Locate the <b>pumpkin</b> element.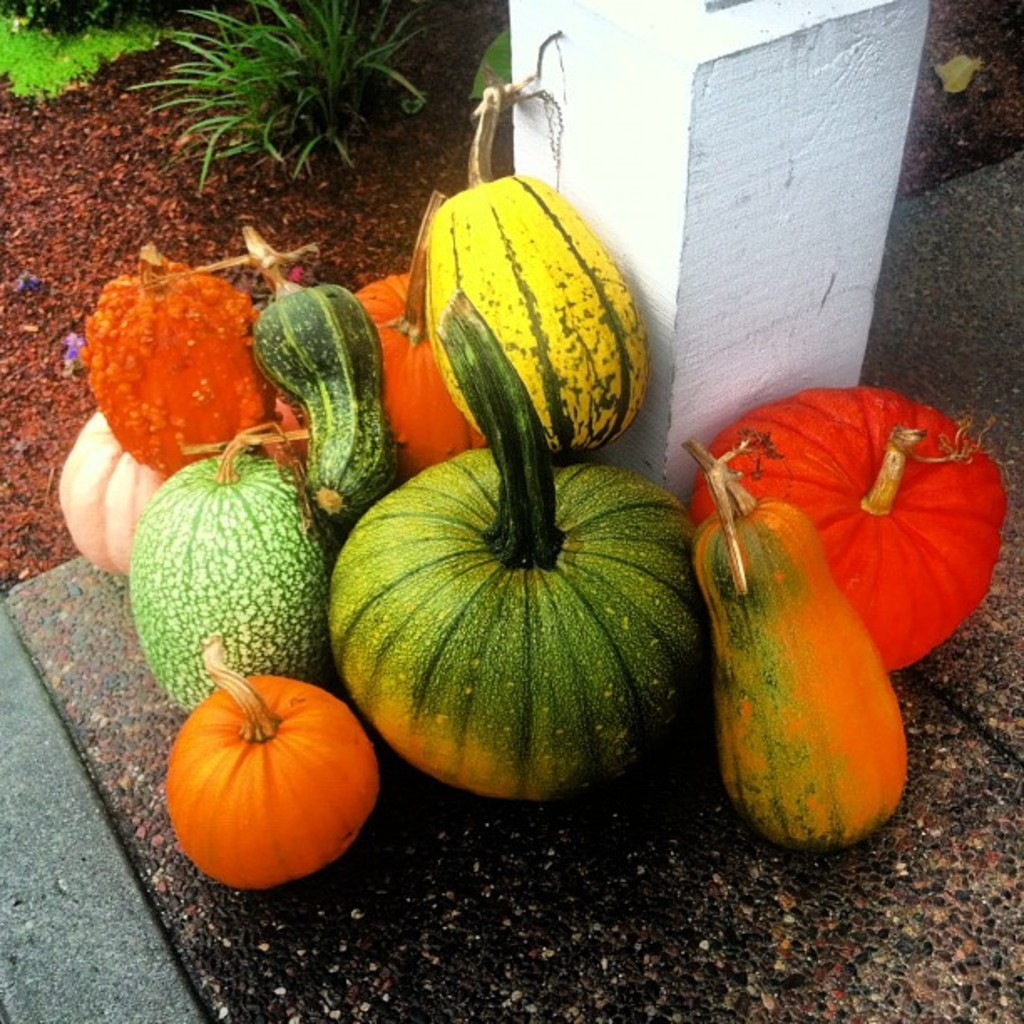
Element bbox: 423:32:651:460.
